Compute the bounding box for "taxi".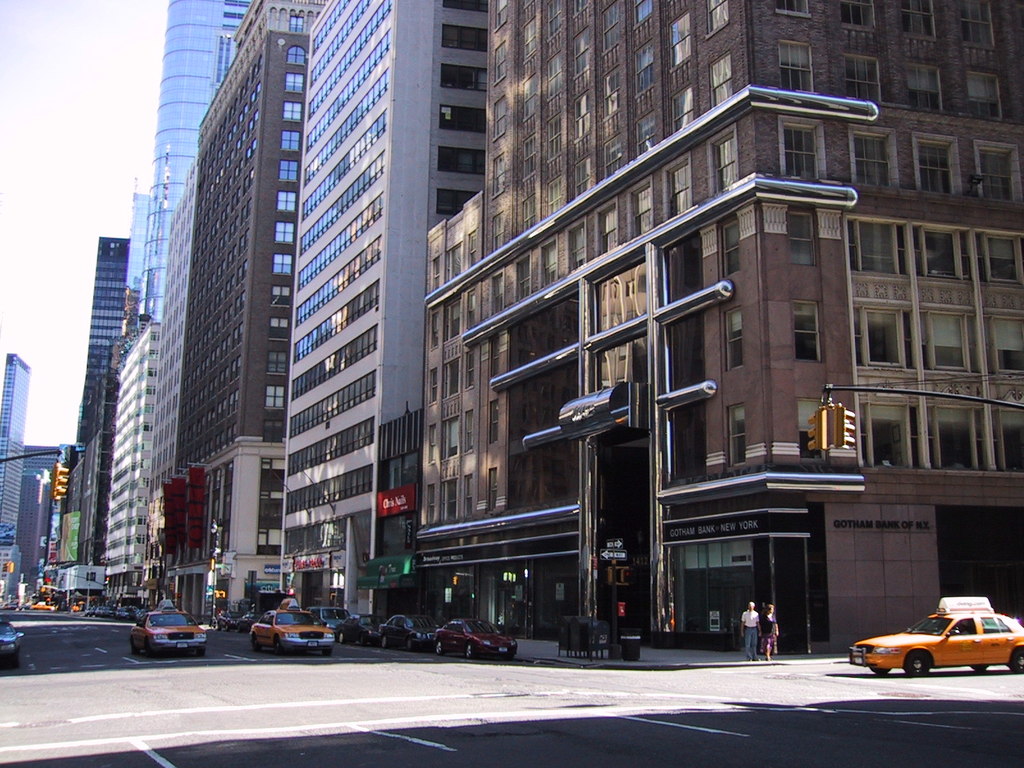
x1=33, y1=599, x2=55, y2=613.
